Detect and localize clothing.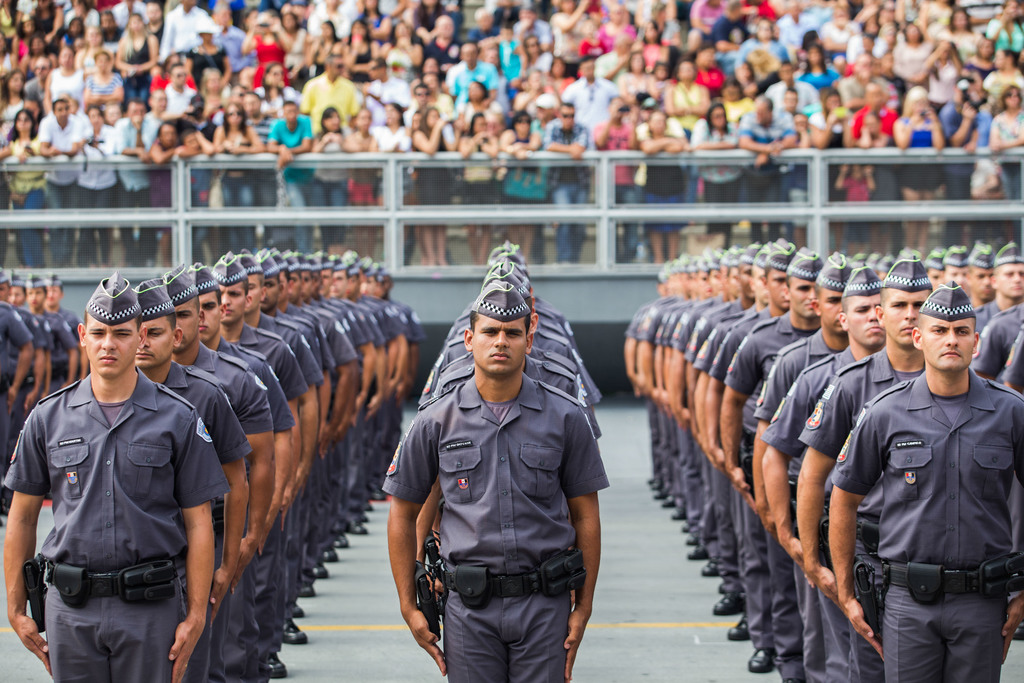
Localized at x1=640 y1=120 x2=676 y2=204.
